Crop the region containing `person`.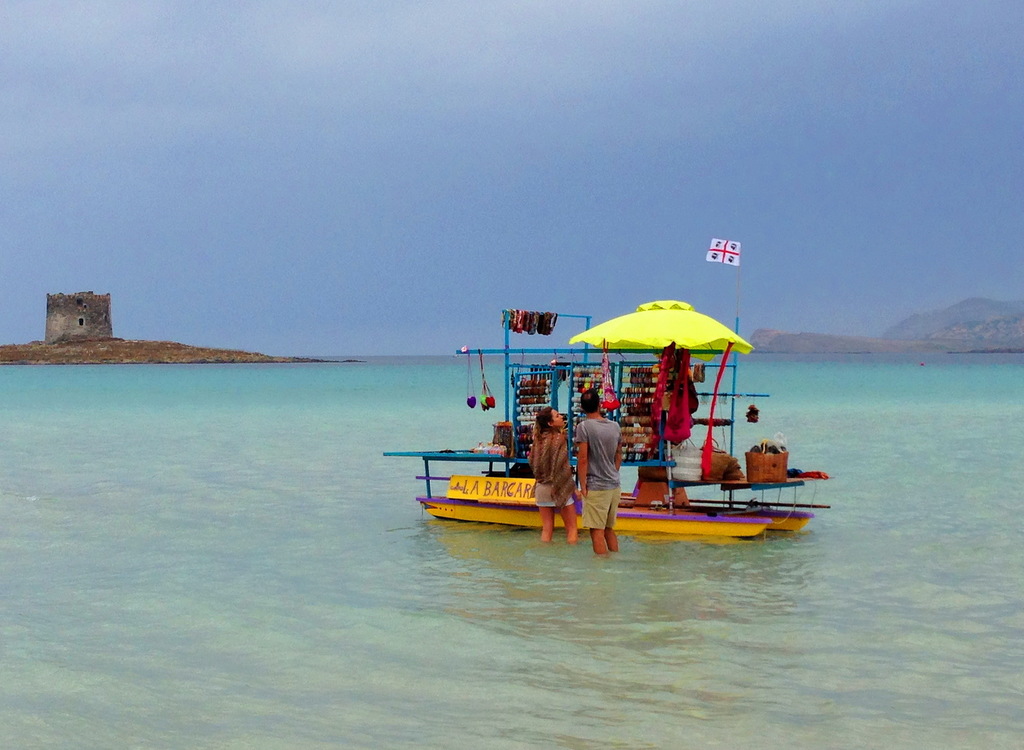
Crop region: x1=577, y1=386, x2=623, y2=556.
